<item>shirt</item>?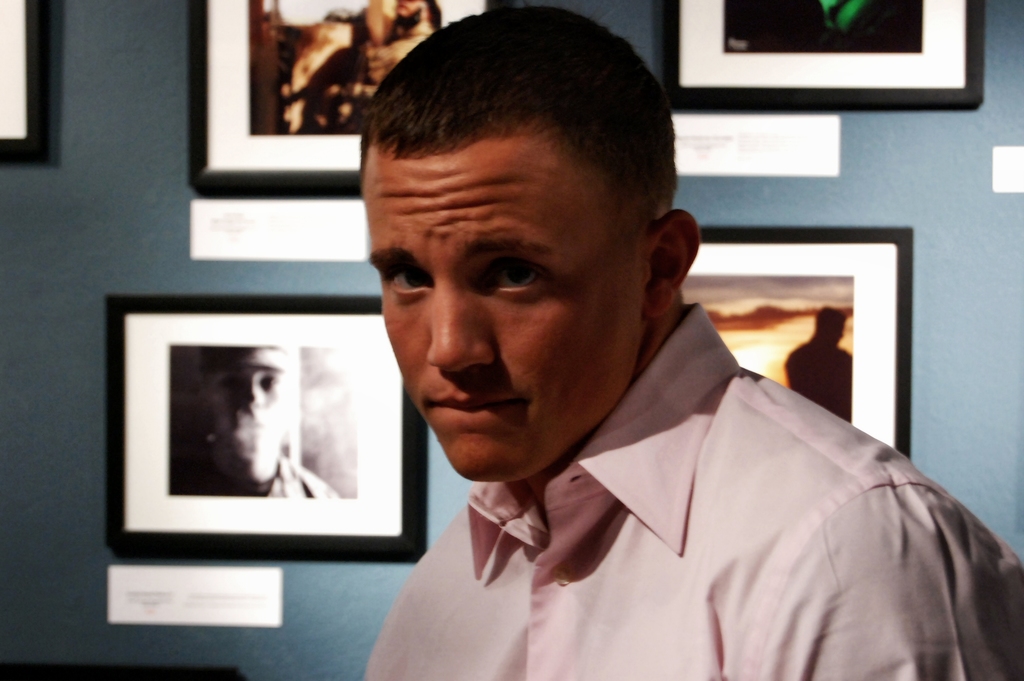
364:304:1023:680
